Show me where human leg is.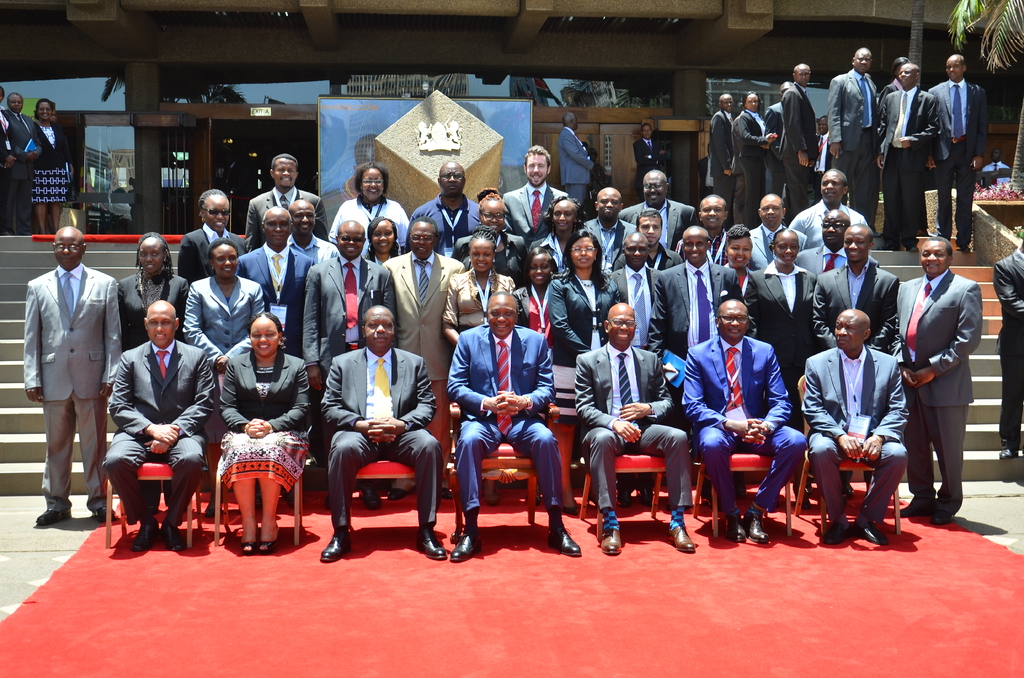
human leg is at l=1, t=165, r=20, b=236.
